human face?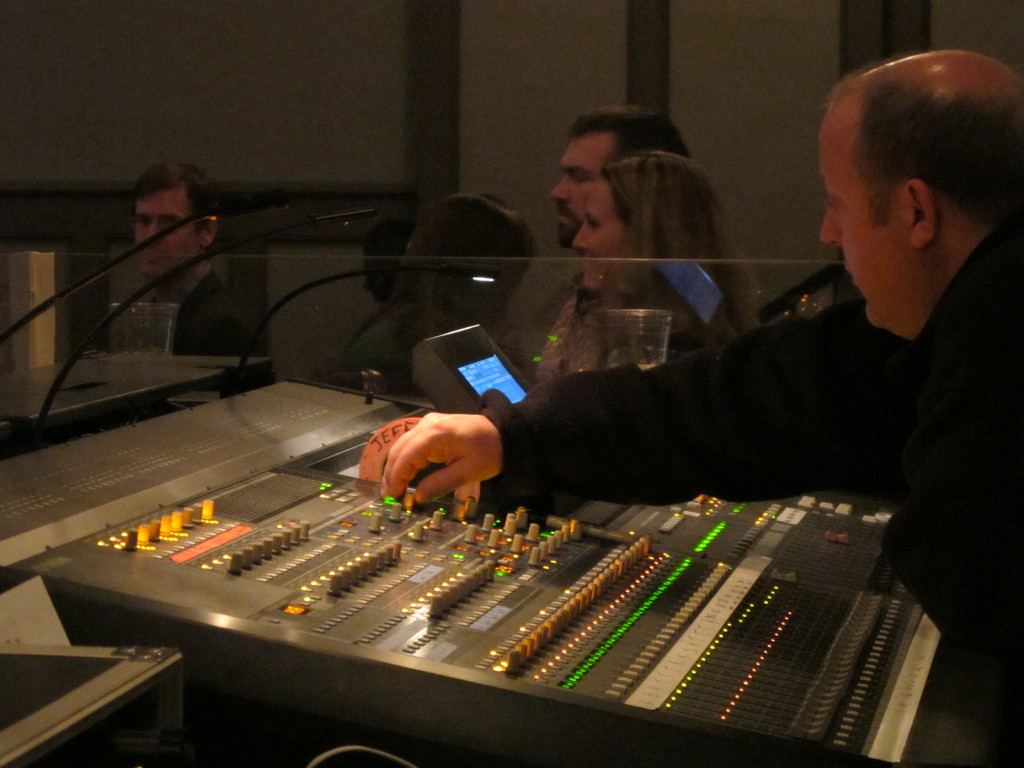
x1=572, y1=178, x2=628, y2=296
